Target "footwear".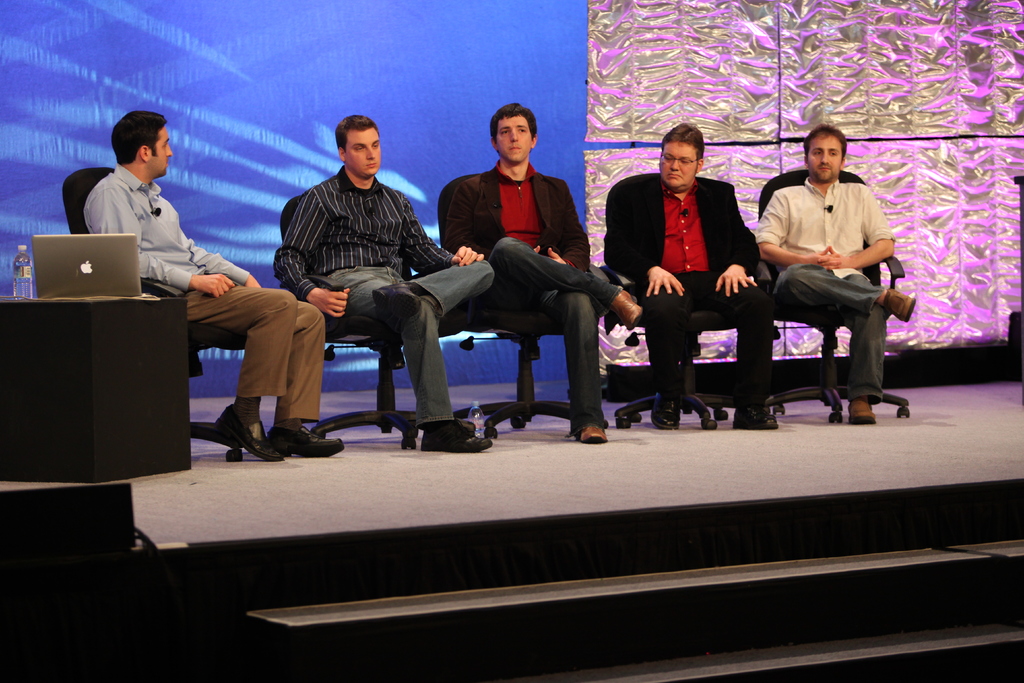
Target region: (left=267, top=421, right=343, bottom=456).
